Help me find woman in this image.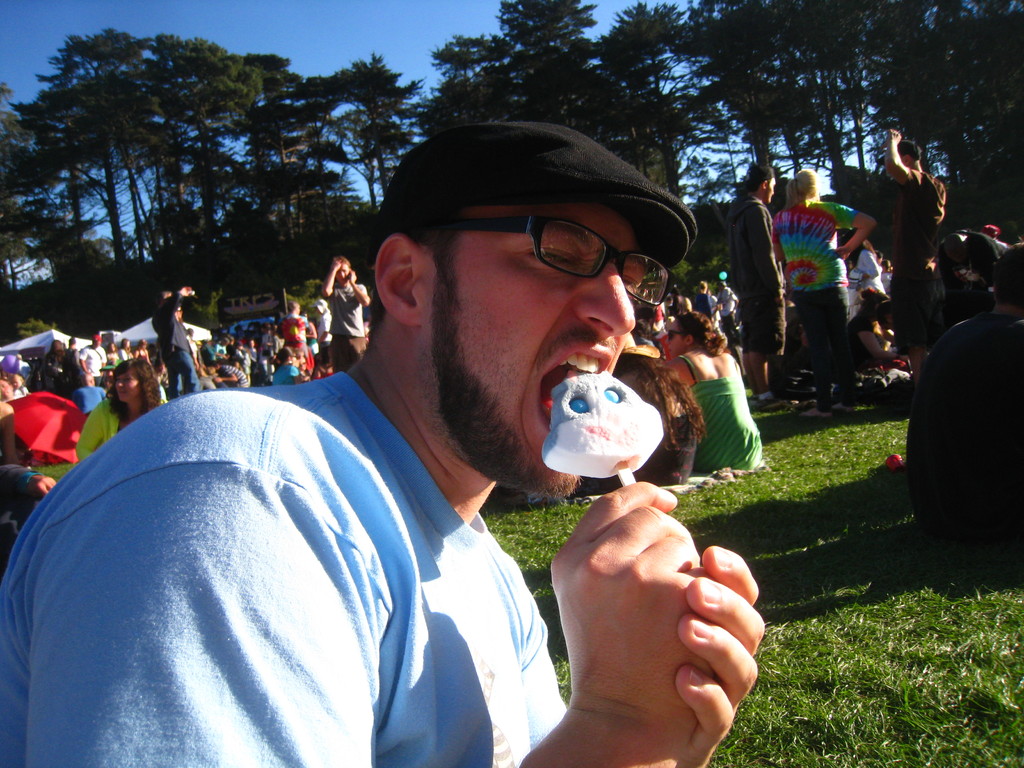
Found it: 771/170/877/419.
